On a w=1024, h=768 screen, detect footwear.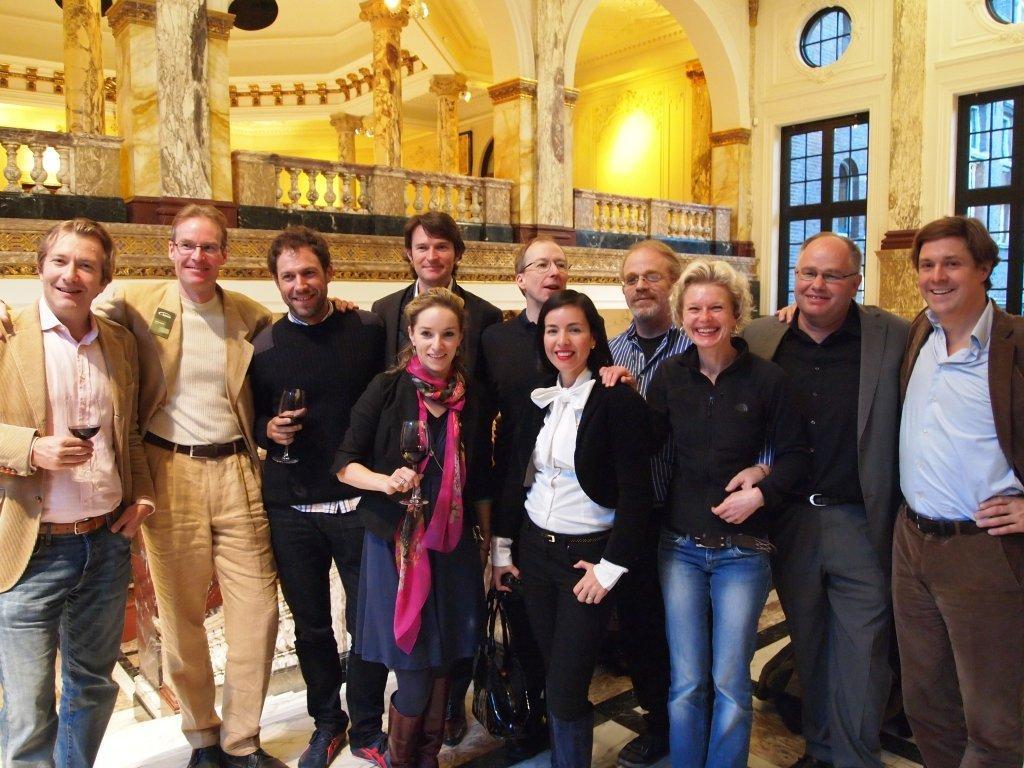
rect(297, 726, 347, 767).
